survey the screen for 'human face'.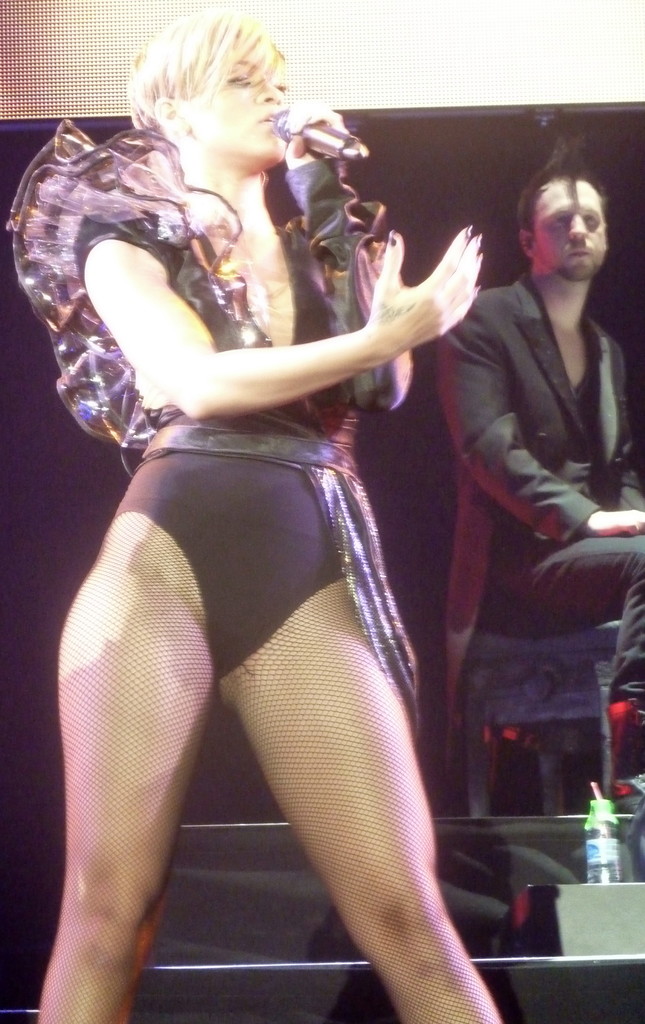
Survey found: BBox(193, 43, 288, 159).
